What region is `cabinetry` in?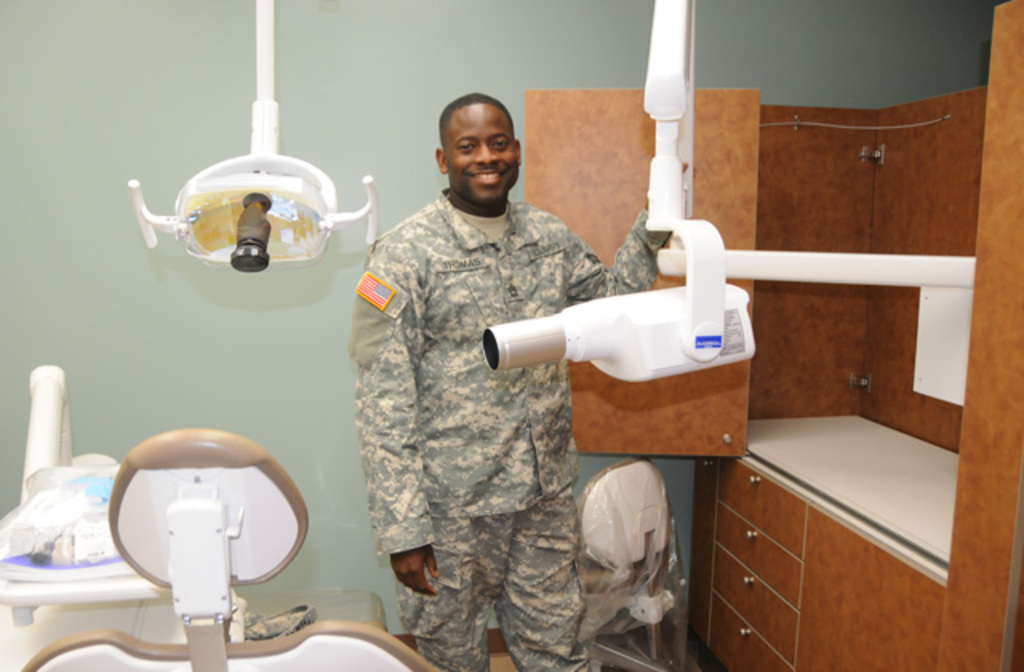
left=714, top=541, right=800, bottom=670.
